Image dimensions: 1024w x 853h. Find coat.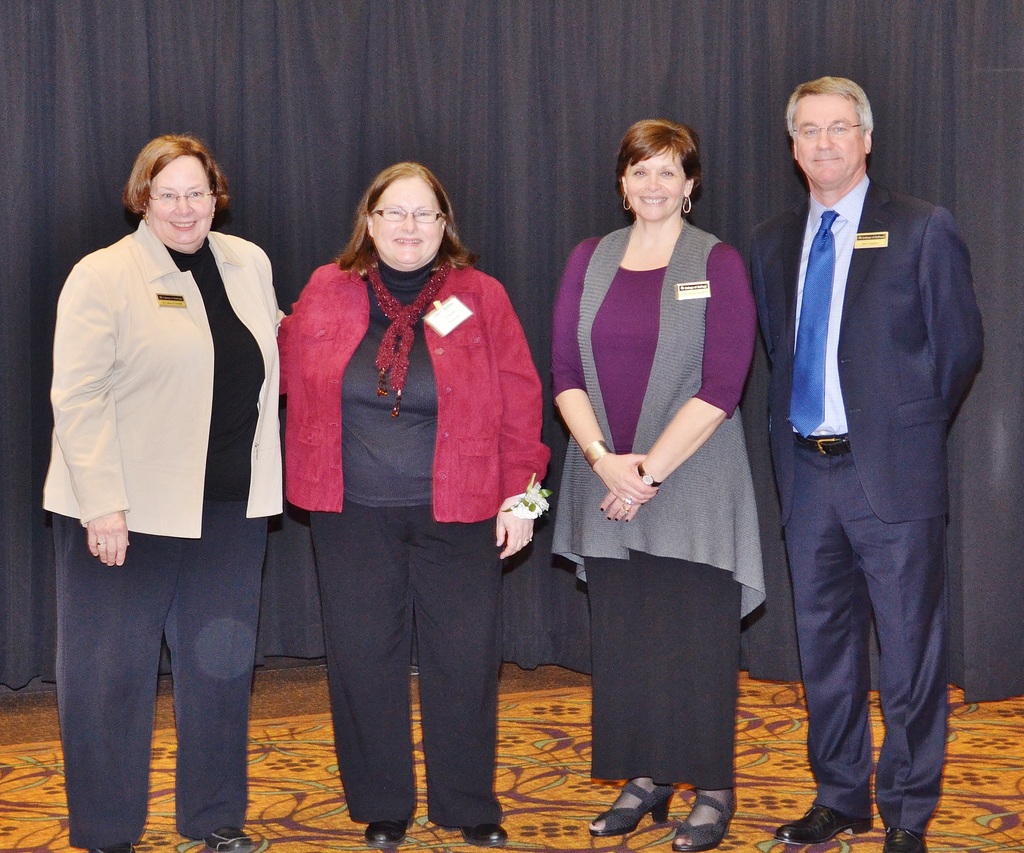
<bbox>278, 243, 551, 525</bbox>.
